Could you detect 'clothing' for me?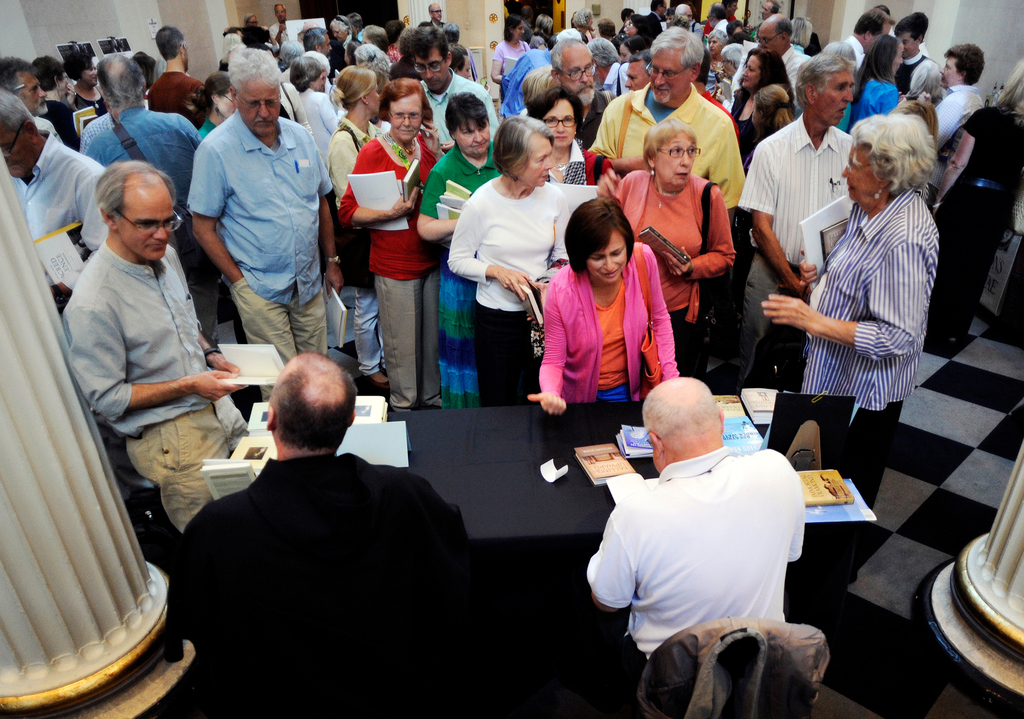
Detection result: 730 117 859 396.
